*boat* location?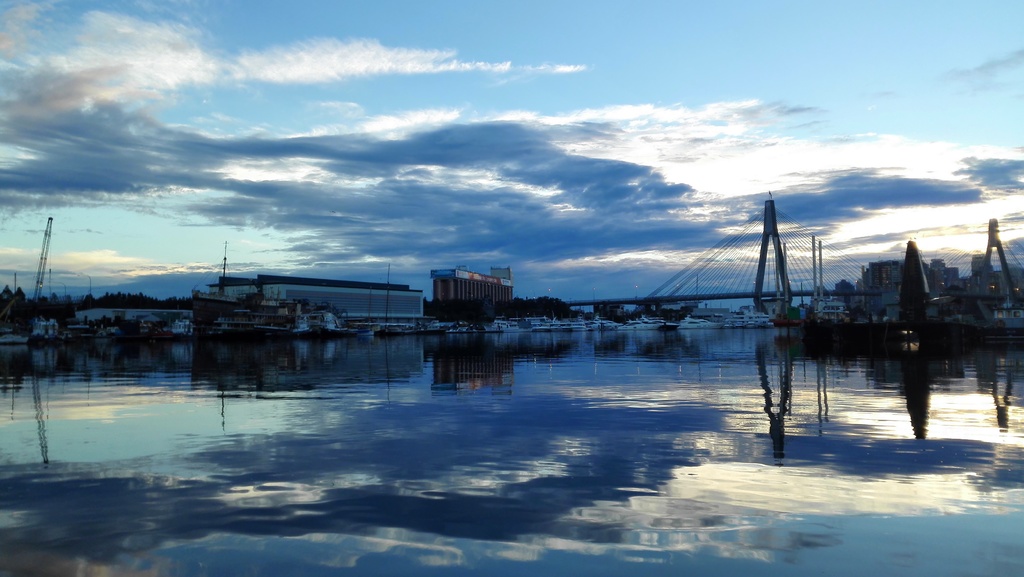
[725, 305, 781, 331]
